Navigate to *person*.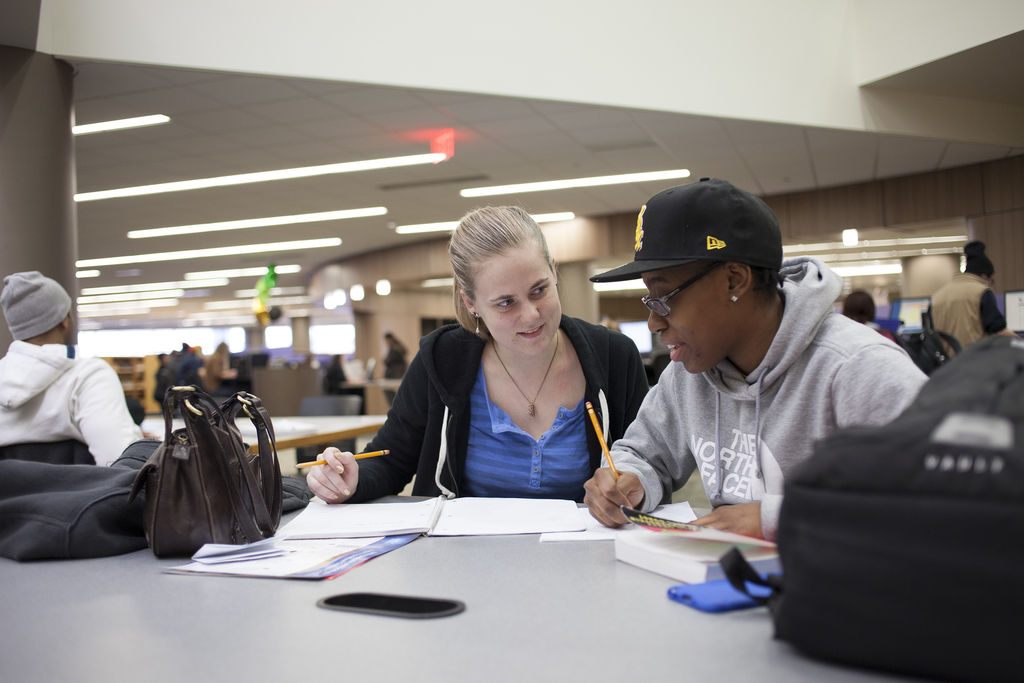
Navigation target: pyautogui.locateOnScreen(0, 272, 149, 470).
